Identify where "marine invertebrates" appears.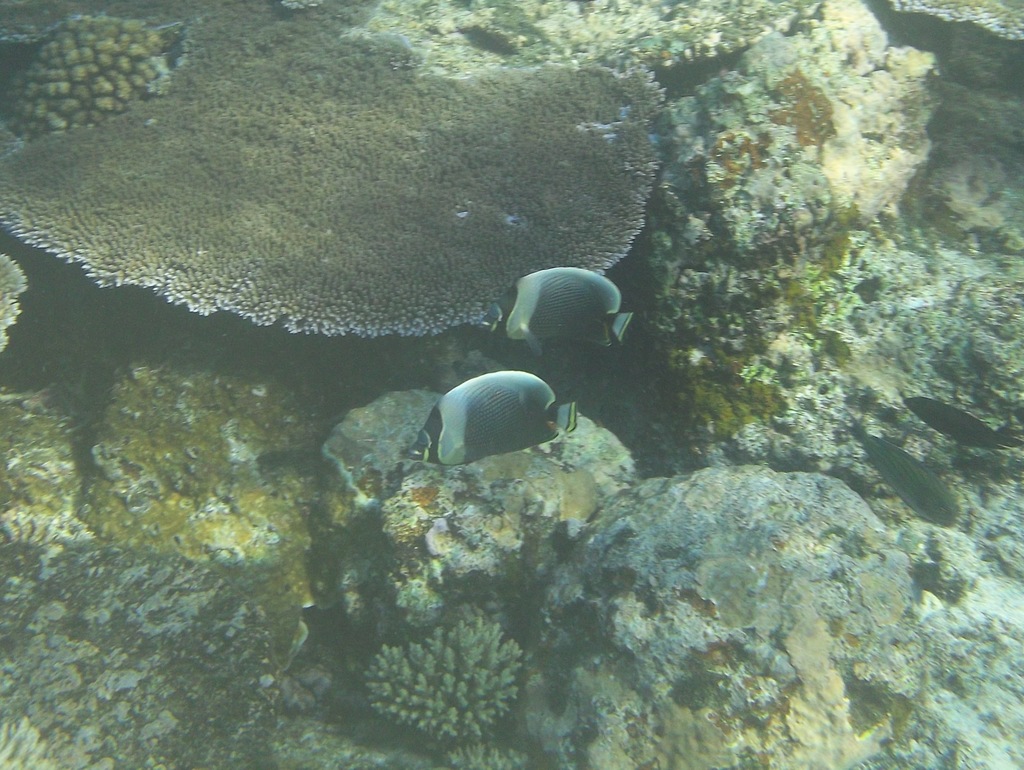
Appears at [0, 255, 41, 358].
